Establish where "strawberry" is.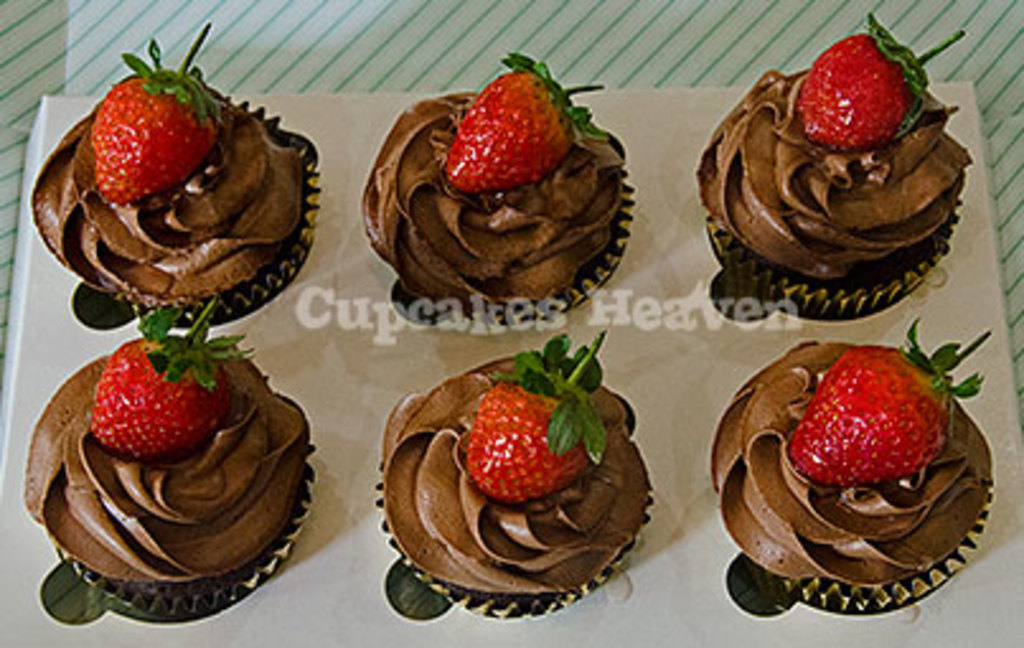
Established at (798, 3, 971, 155).
